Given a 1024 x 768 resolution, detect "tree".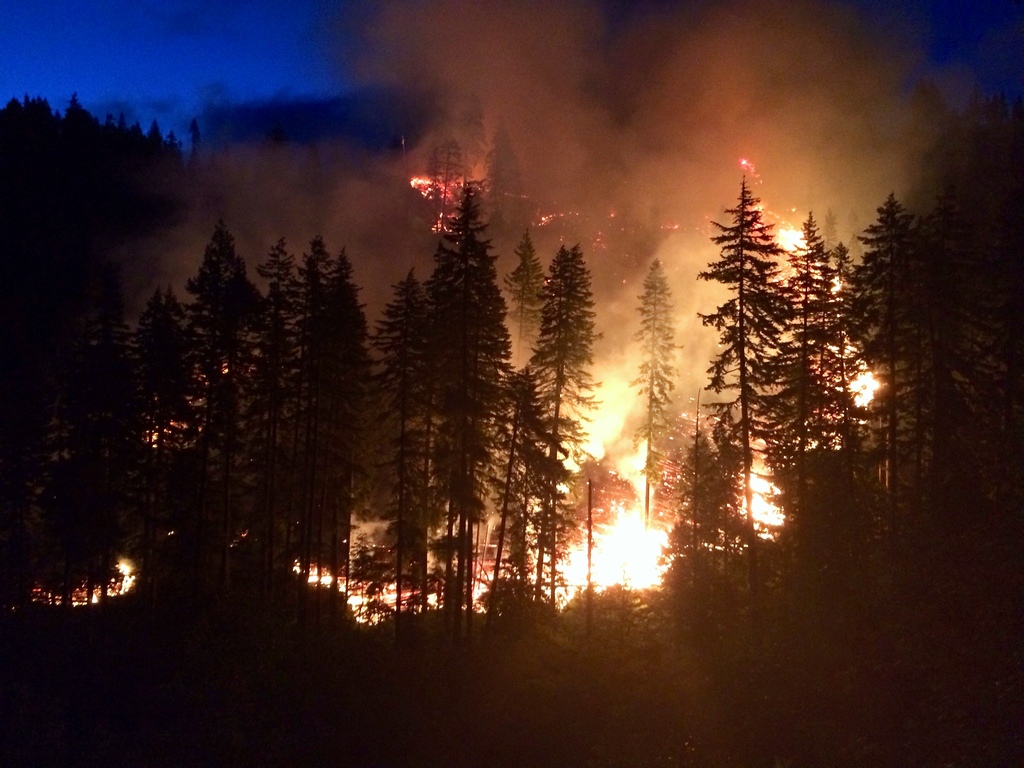
835:193:948:523.
